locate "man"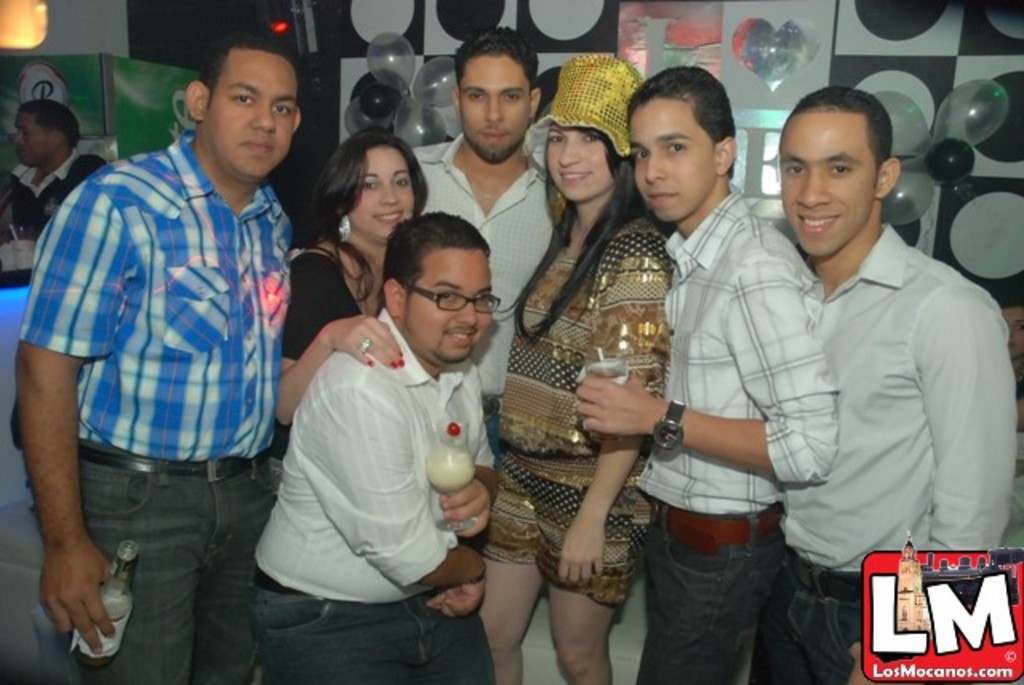
243,210,507,683
